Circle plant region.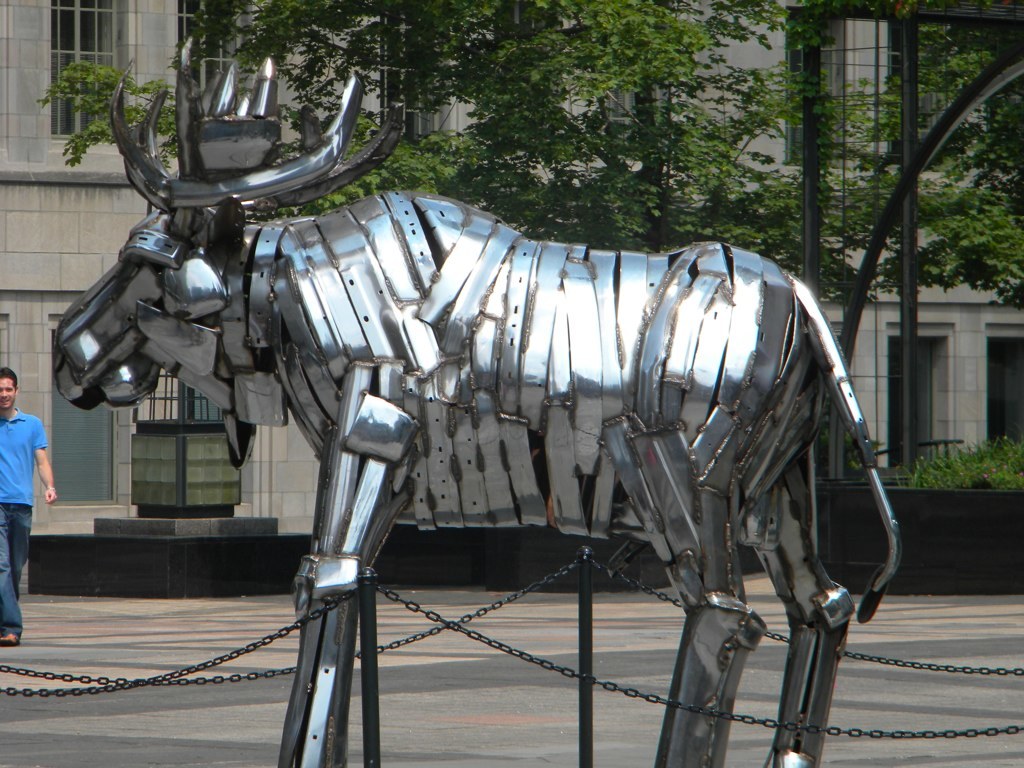
Region: (810,352,881,478).
